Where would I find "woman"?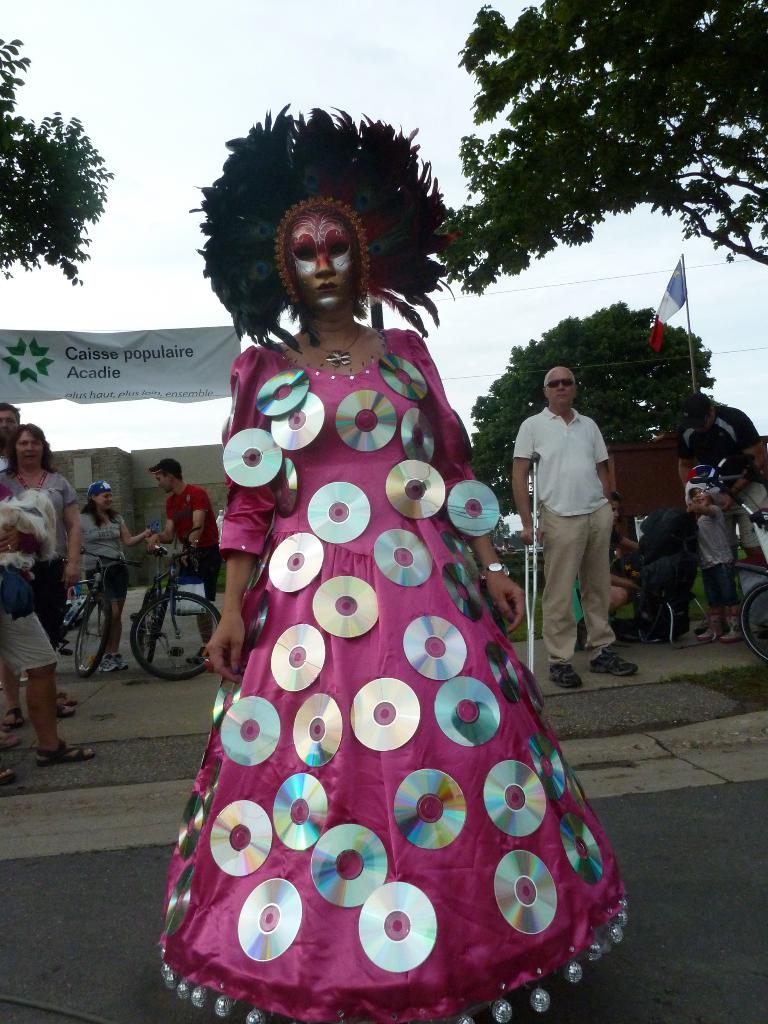
At (584, 491, 647, 652).
